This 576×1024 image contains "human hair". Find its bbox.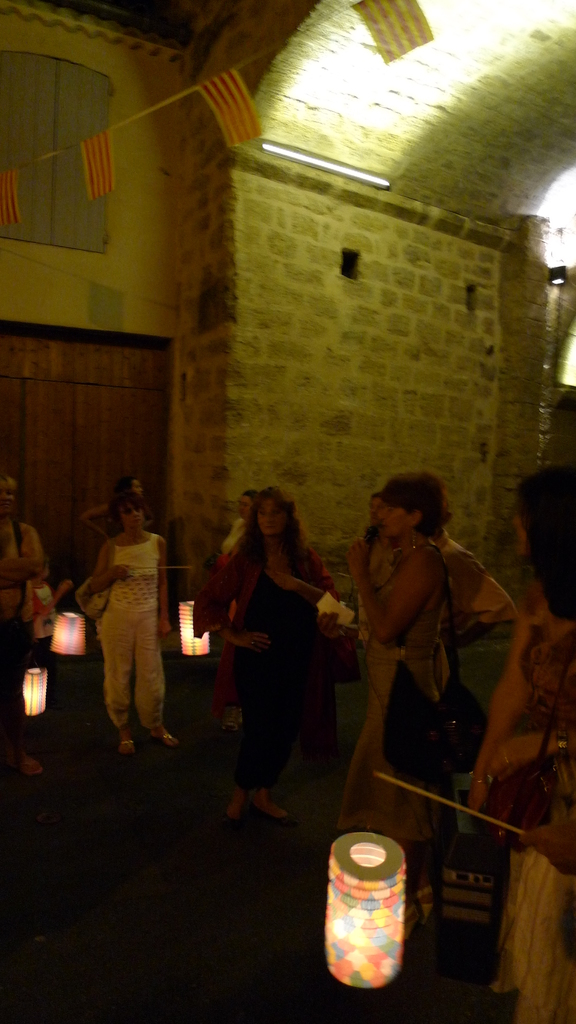
bbox=[534, 389, 575, 468].
